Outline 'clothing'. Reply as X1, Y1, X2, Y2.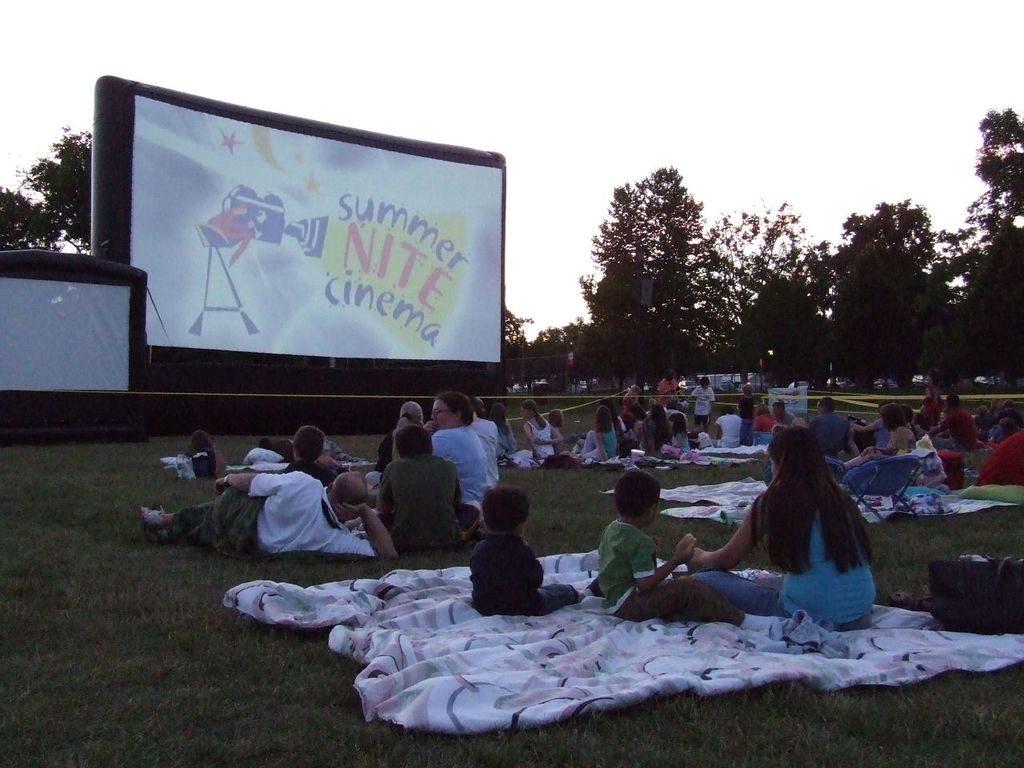
598, 518, 733, 614.
